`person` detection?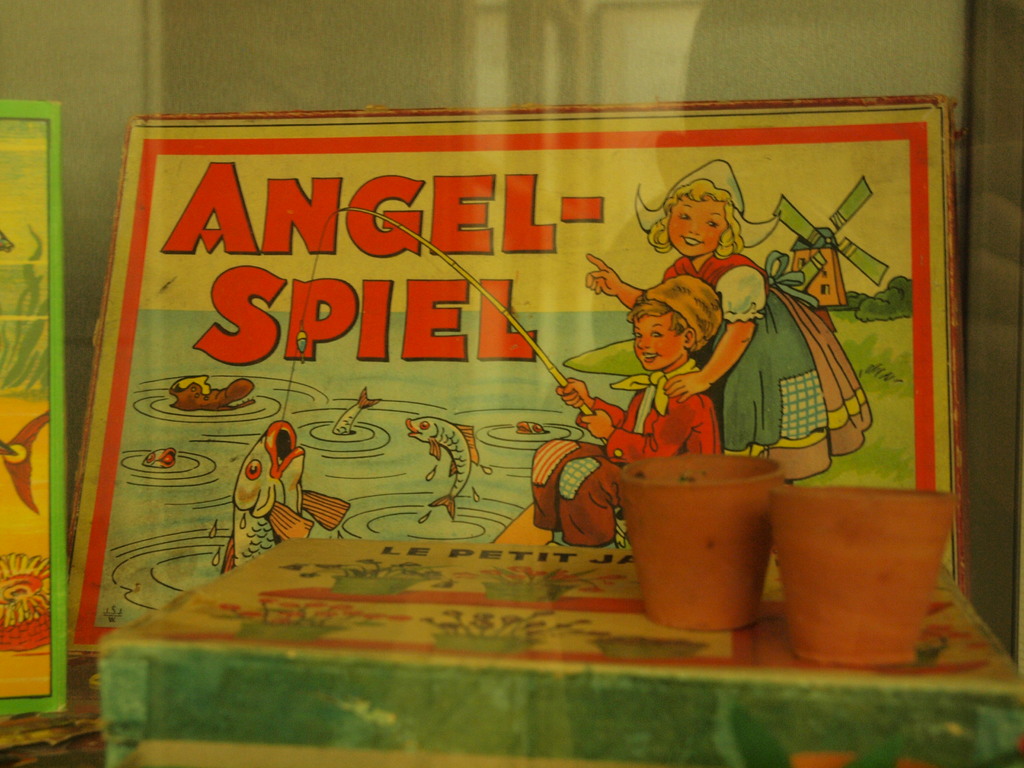
BBox(586, 166, 881, 497)
